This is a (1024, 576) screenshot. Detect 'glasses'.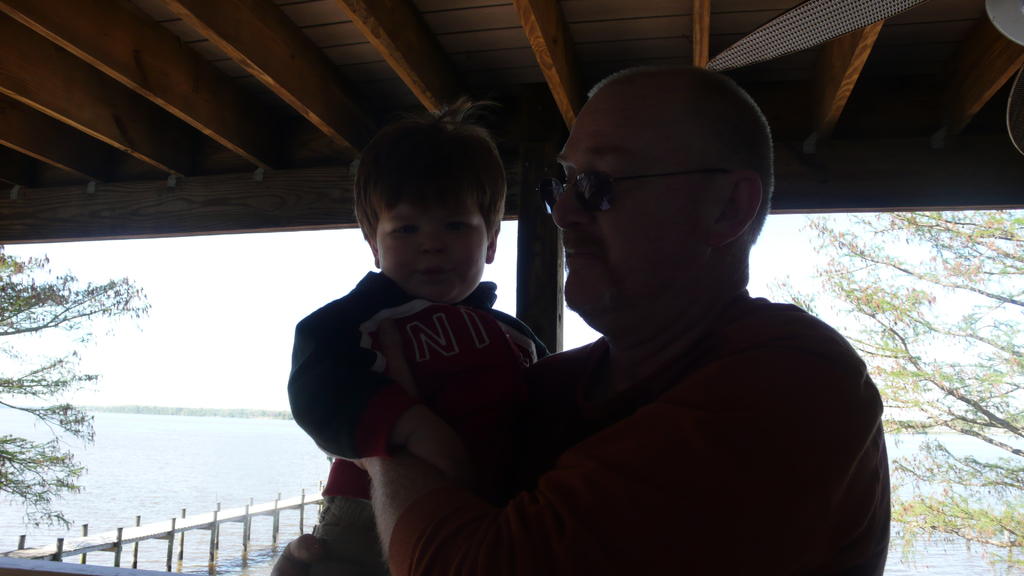
rect(553, 161, 751, 215).
